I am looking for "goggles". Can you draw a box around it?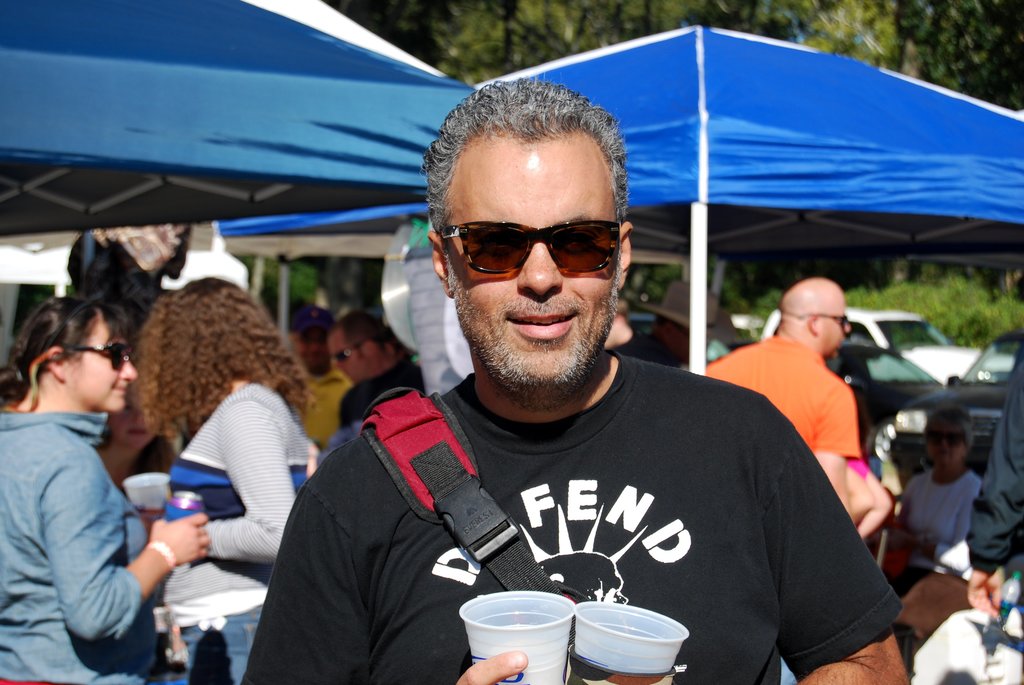
Sure, the bounding box is 326 343 360 363.
